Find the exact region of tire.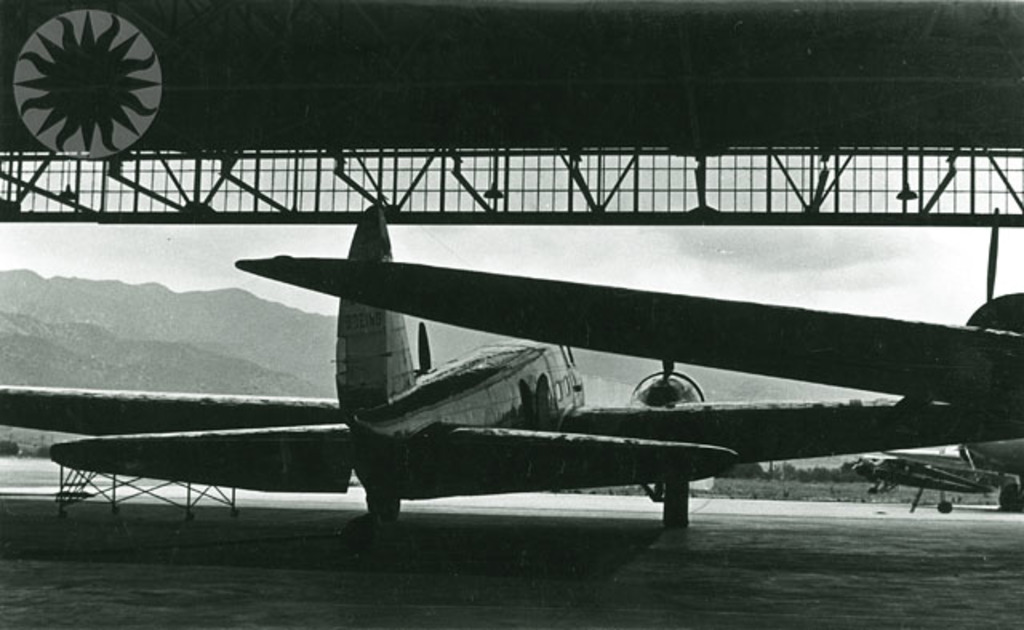
Exact region: (934, 494, 952, 520).
